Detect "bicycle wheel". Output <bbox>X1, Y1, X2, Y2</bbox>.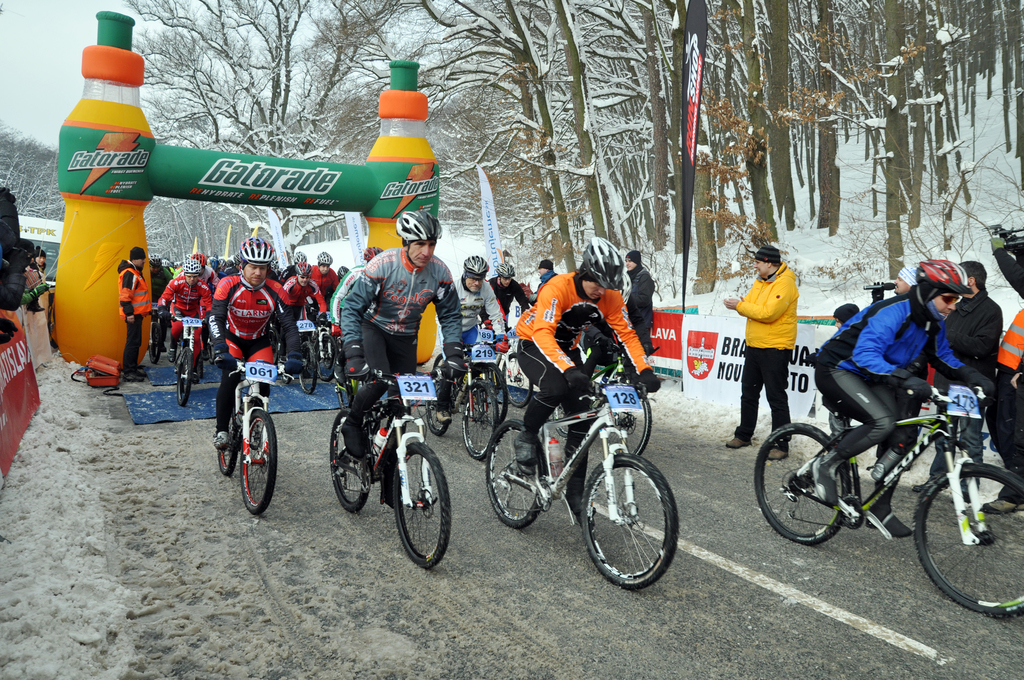
<bbox>323, 401, 371, 516</bbox>.
